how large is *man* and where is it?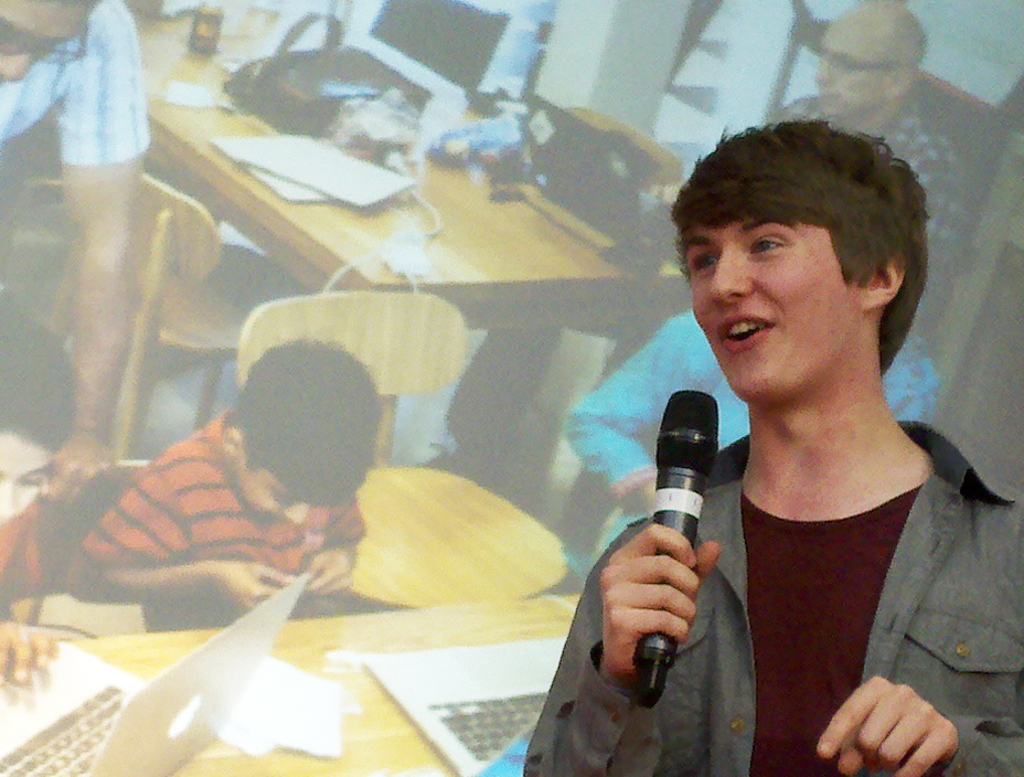
Bounding box: (0,0,159,510).
